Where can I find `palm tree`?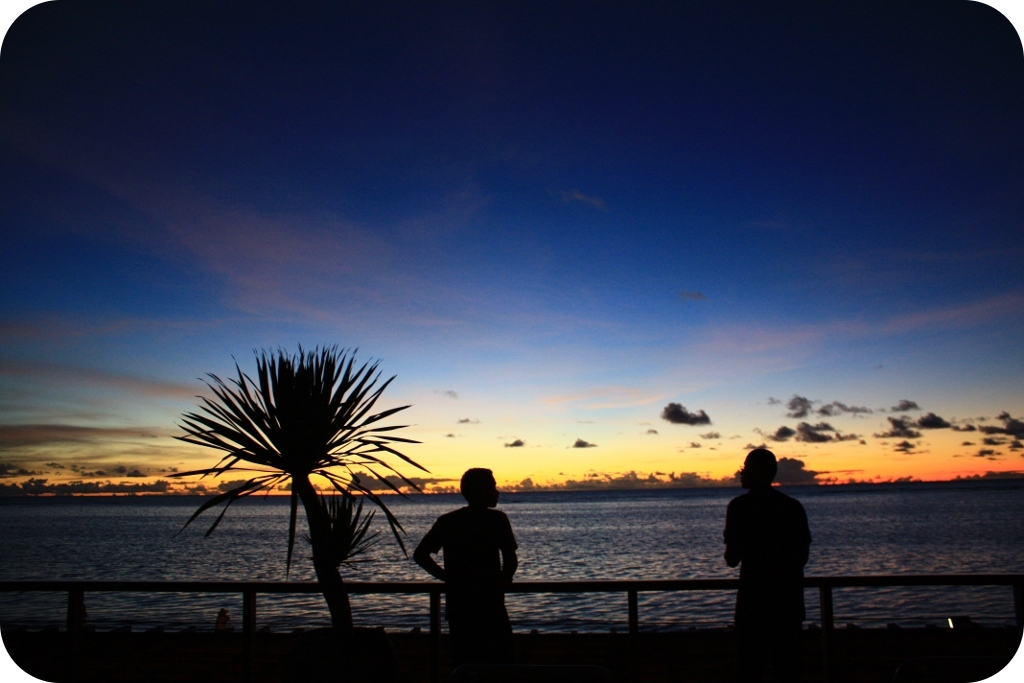
You can find it at left=169, top=349, right=409, bottom=591.
